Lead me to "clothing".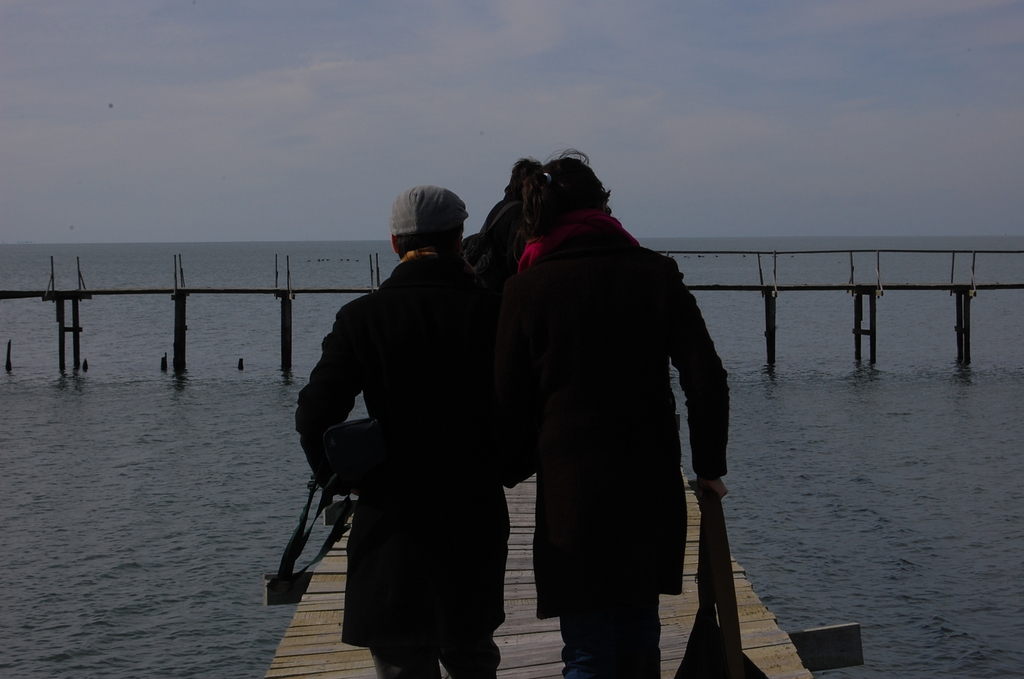
Lead to x1=298, y1=247, x2=513, y2=678.
